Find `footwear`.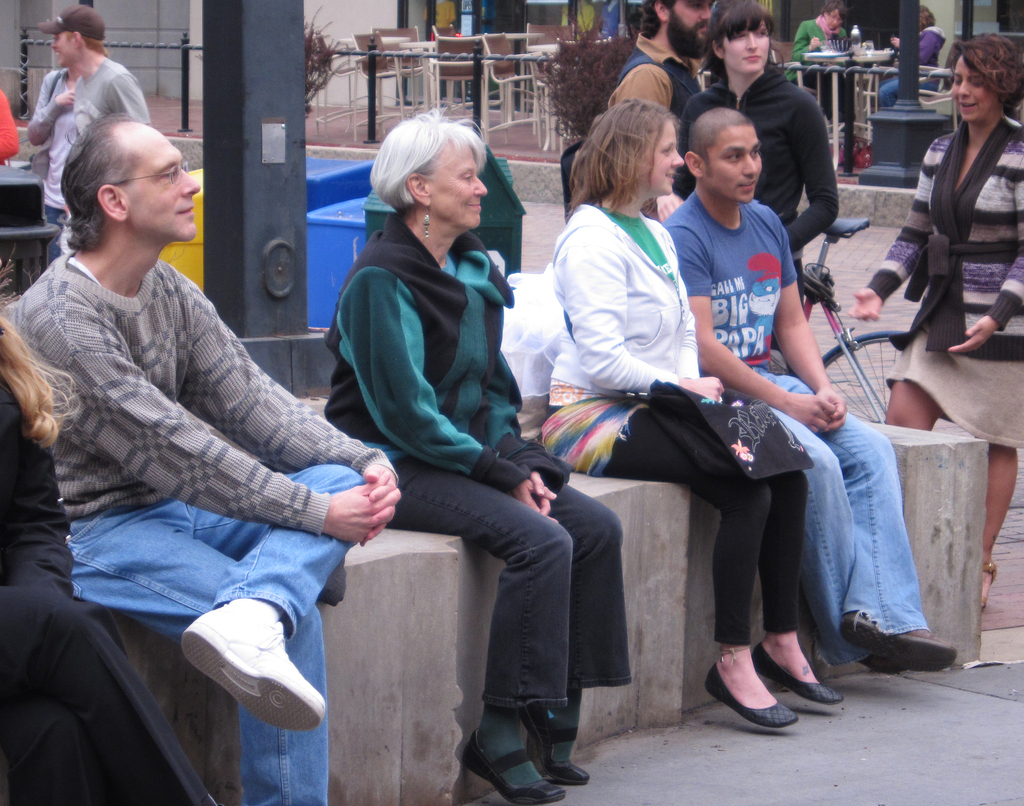
locate(842, 614, 963, 666).
